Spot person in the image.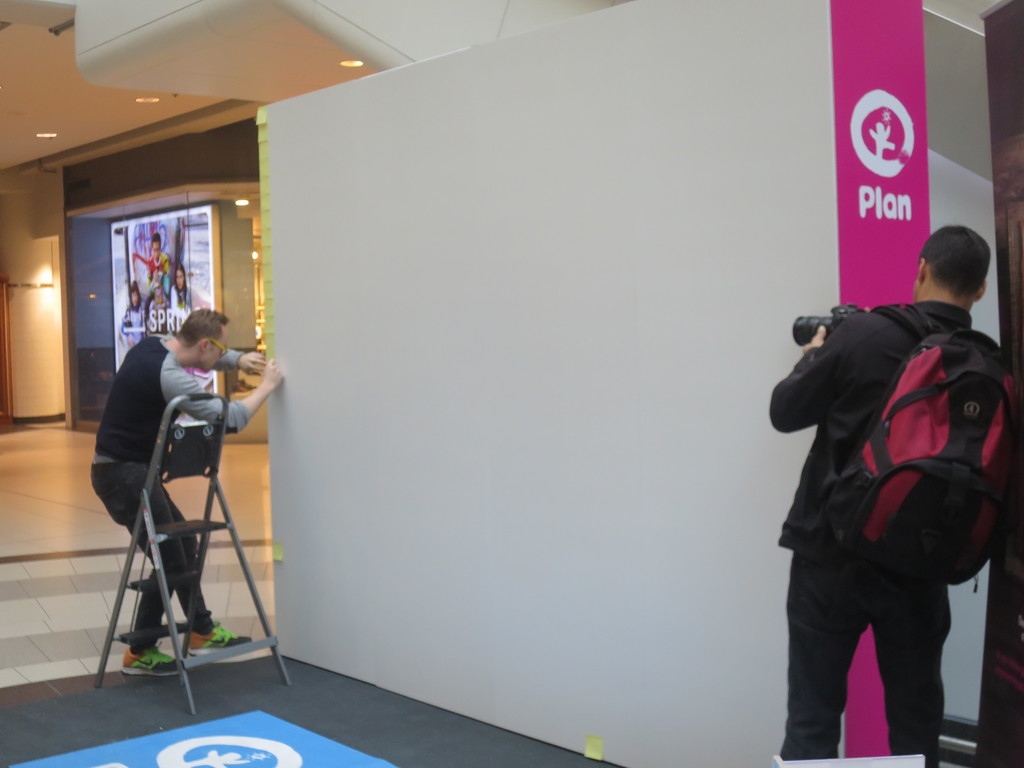
person found at bbox(117, 283, 147, 344).
